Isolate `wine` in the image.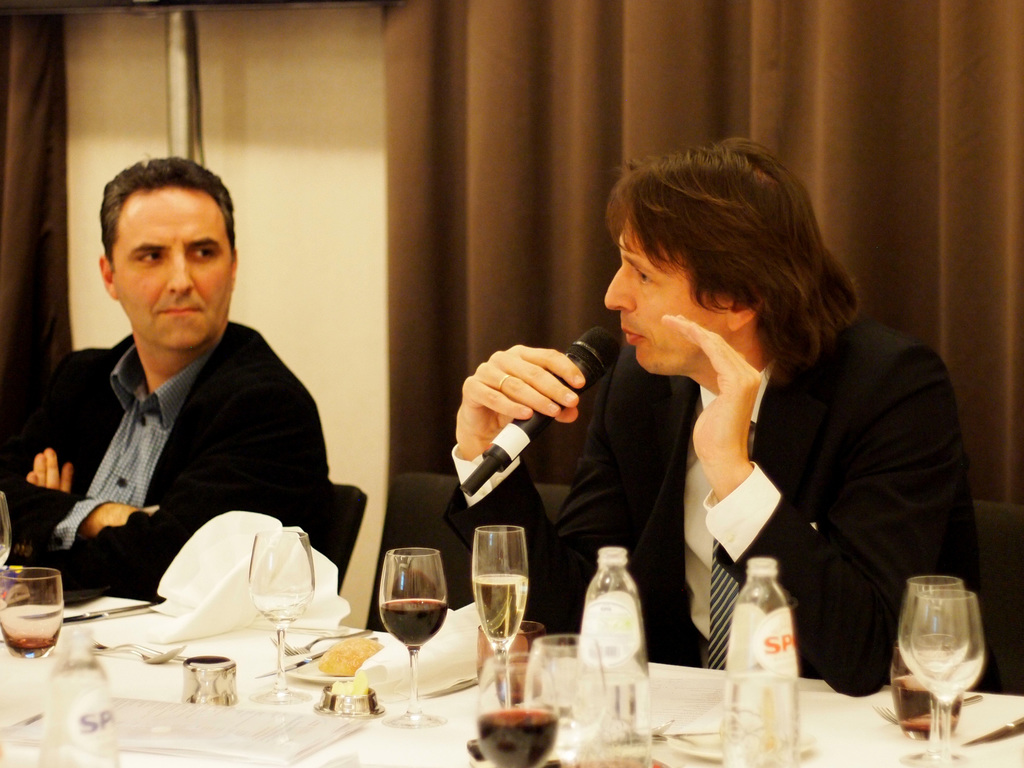
Isolated region: region(8, 633, 53, 650).
